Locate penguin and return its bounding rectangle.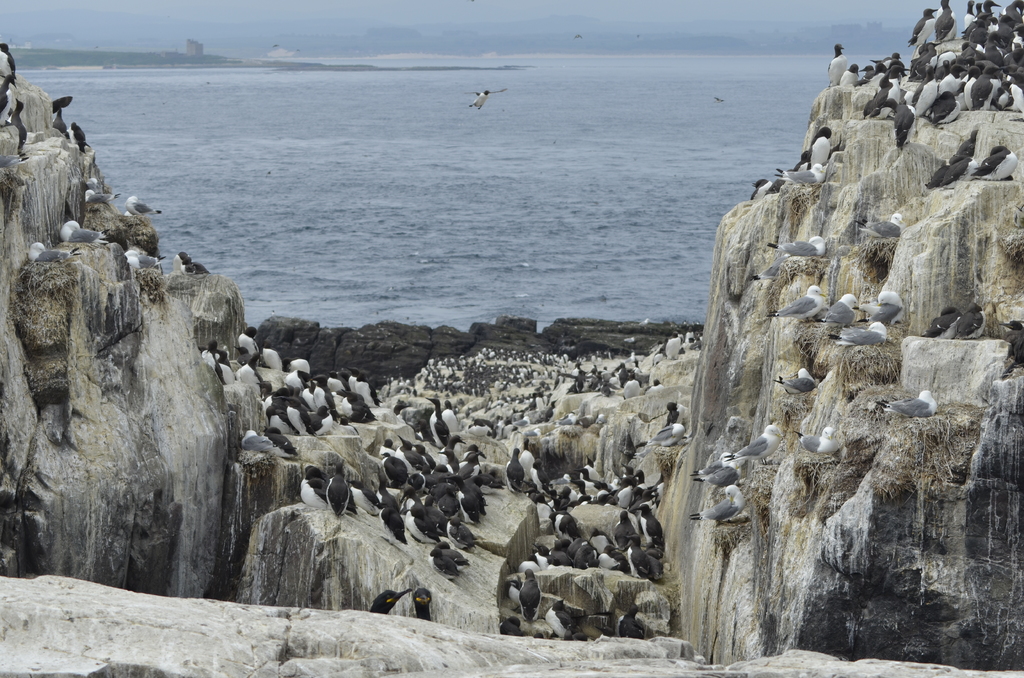
l=666, t=404, r=680, b=426.
